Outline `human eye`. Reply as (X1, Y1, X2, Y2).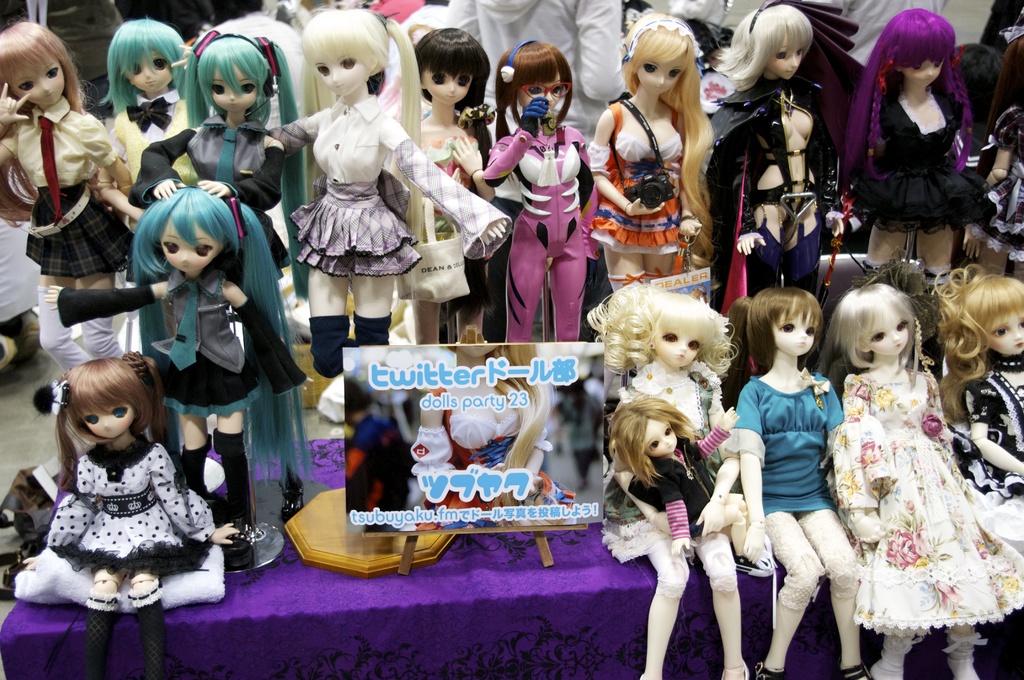
(110, 405, 131, 418).
